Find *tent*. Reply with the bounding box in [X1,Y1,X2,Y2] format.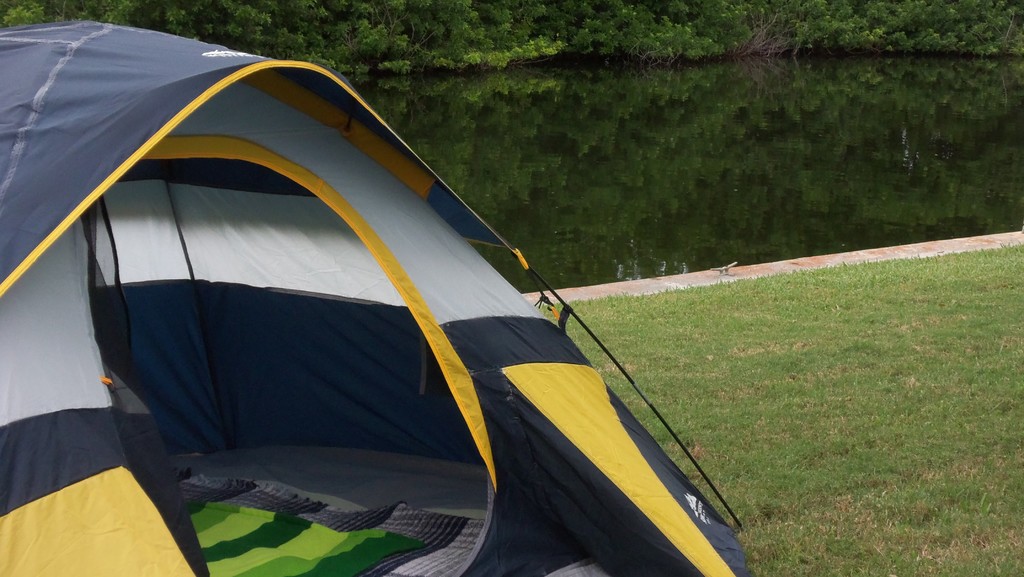
[8,33,749,576].
